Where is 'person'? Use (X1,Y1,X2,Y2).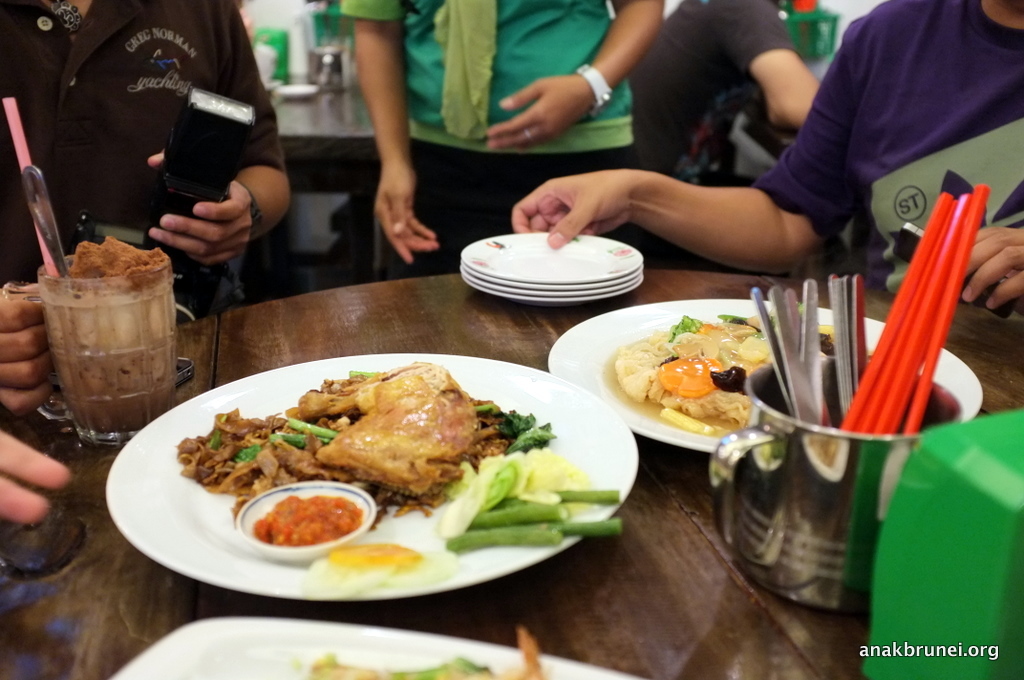
(0,426,66,526).
